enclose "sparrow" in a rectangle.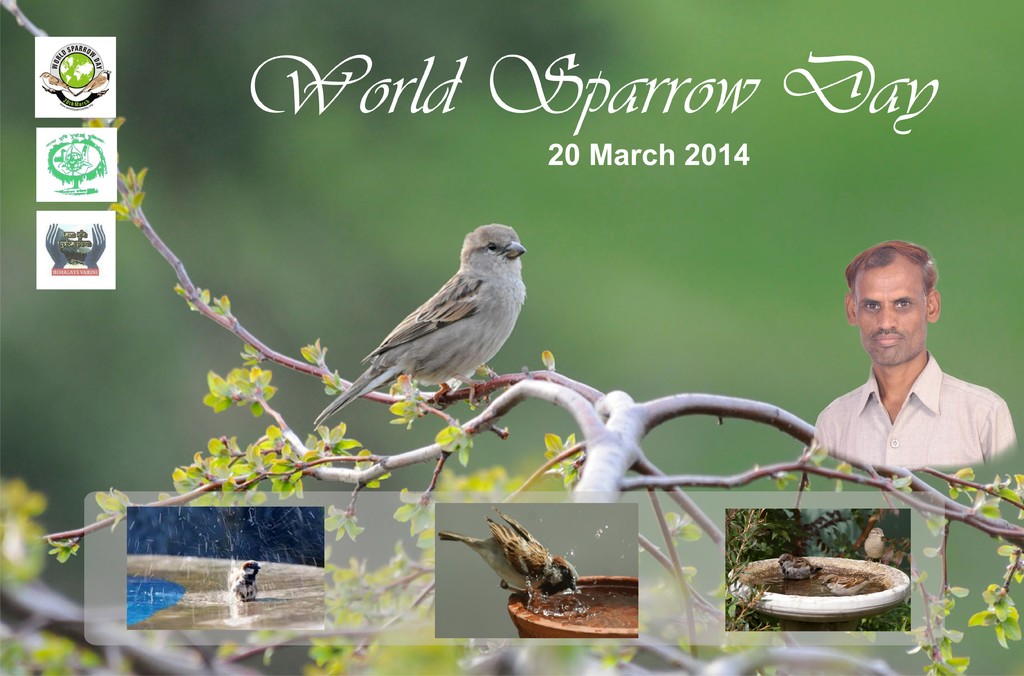
pyautogui.locateOnScreen(312, 223, 529, 432).
